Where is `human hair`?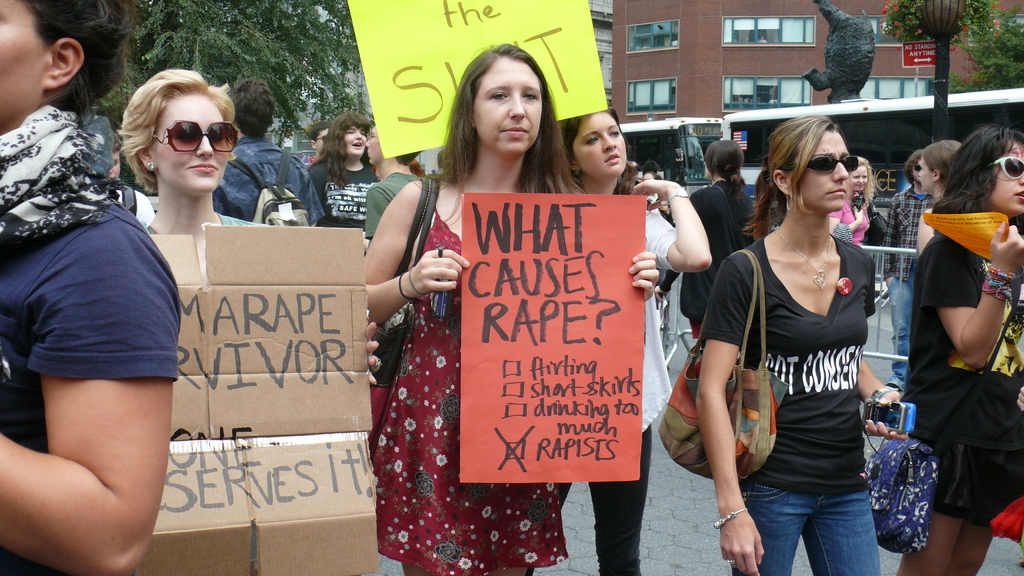
{"x1": 17, "y1": 0, "x2": 134, "y2": 141}.
